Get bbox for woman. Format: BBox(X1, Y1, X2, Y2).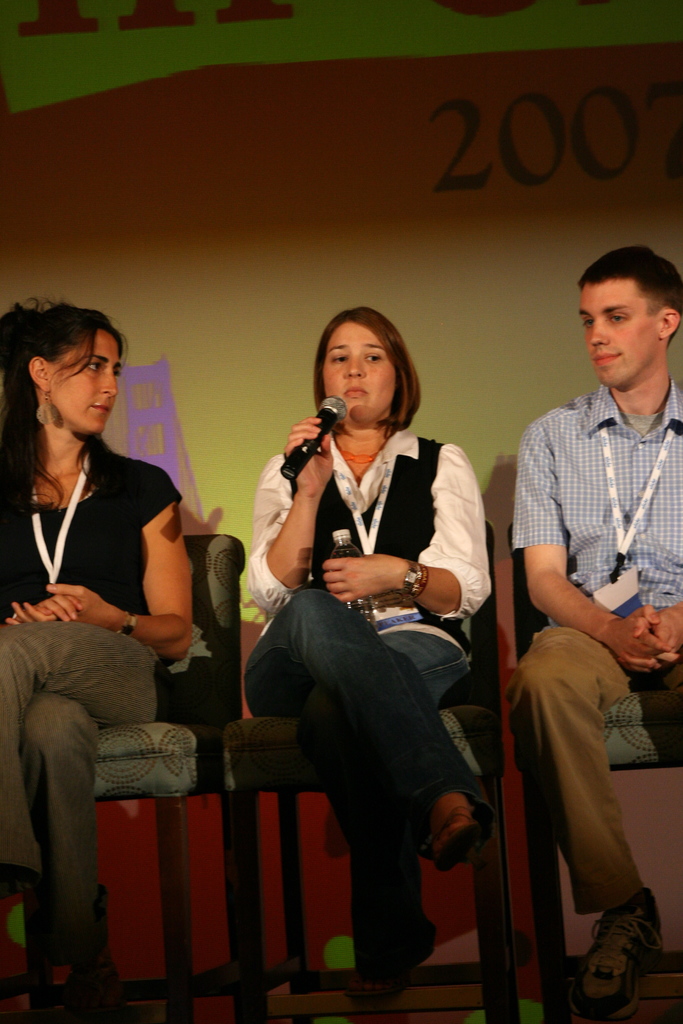
BBox(240, 303, 507, 1018).
